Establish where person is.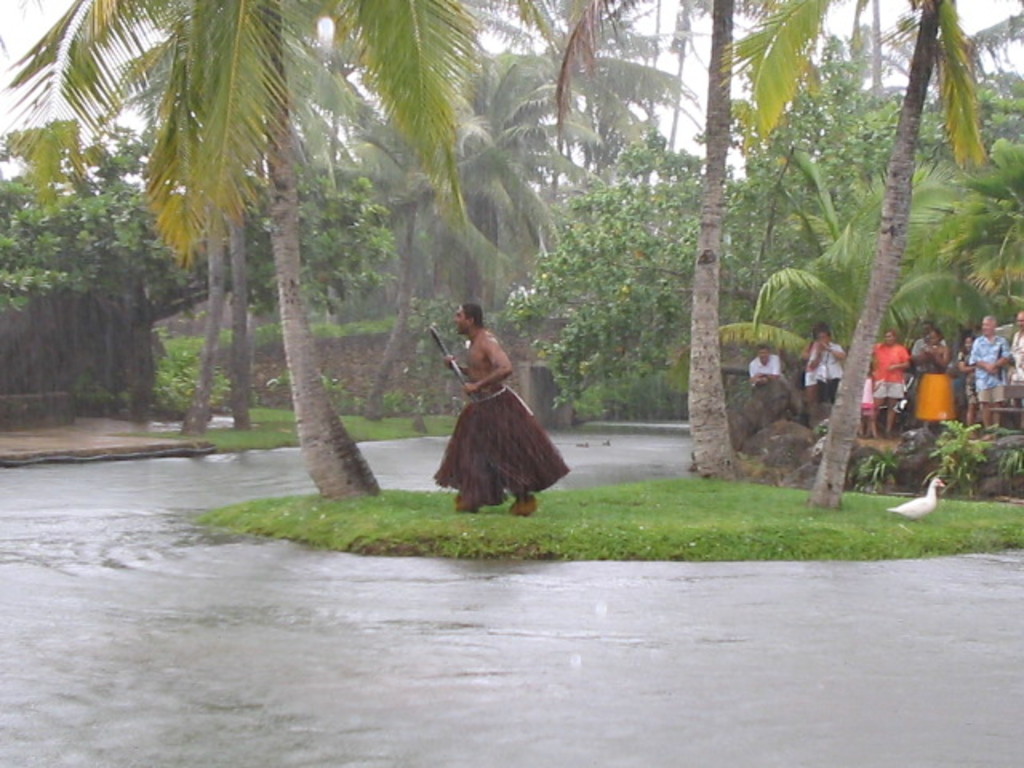
Established at {"x1": 864, "y1": 322, "x2": 906, "y2": 430}.
